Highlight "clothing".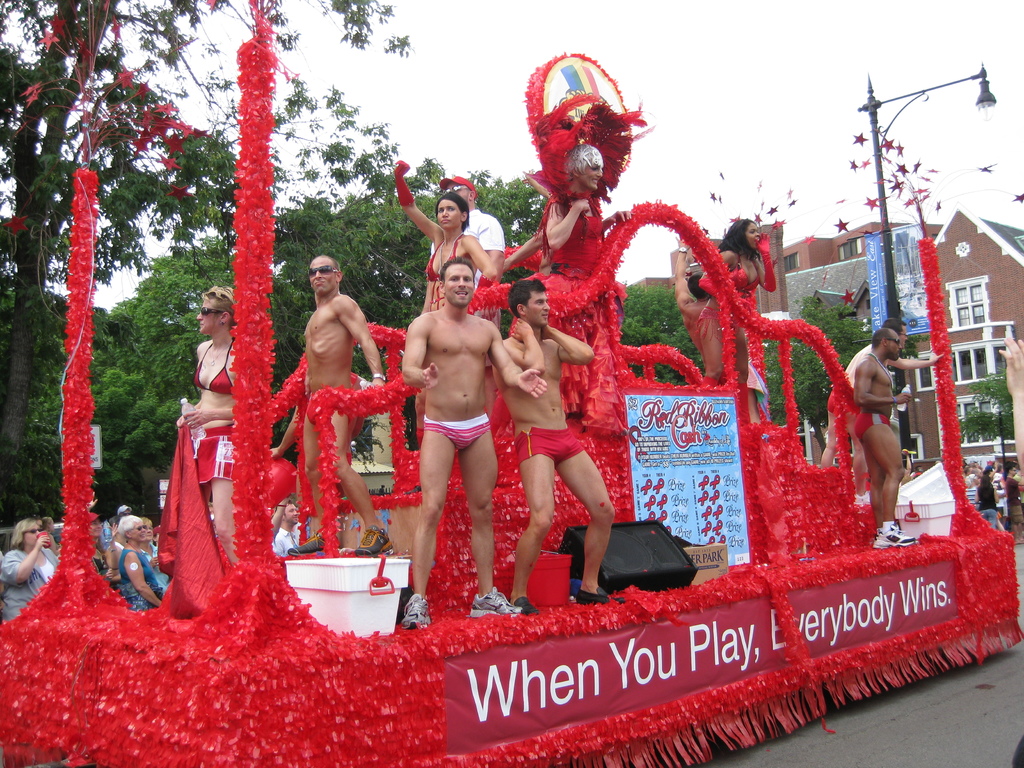
Highlighted region: region(506, 426, 592, 475).
